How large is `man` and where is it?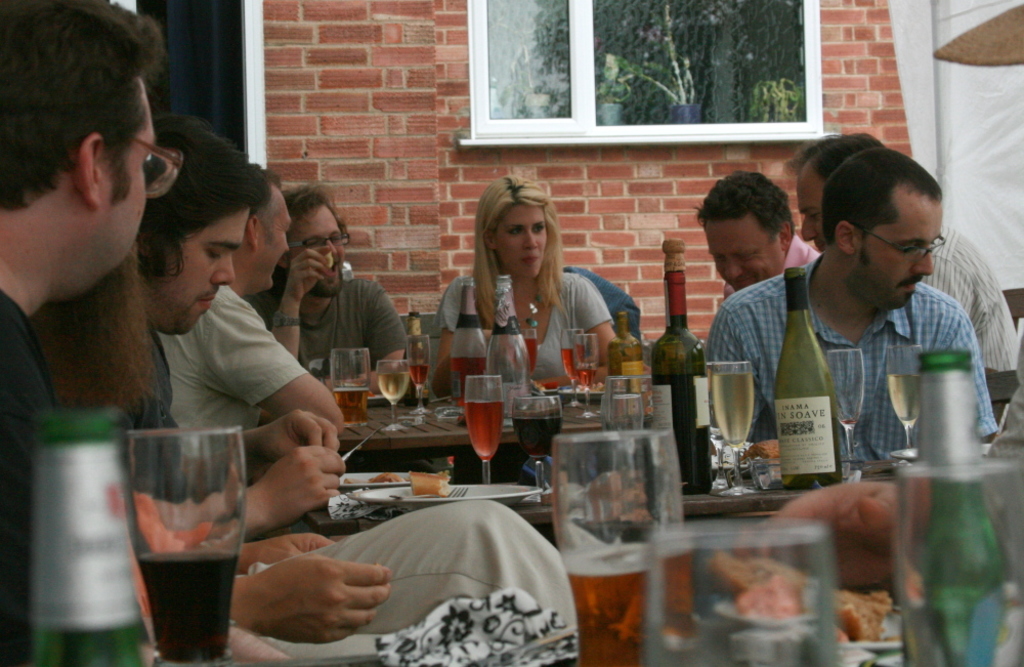
Bounding box: bbox(694, 170, 806, 379).
